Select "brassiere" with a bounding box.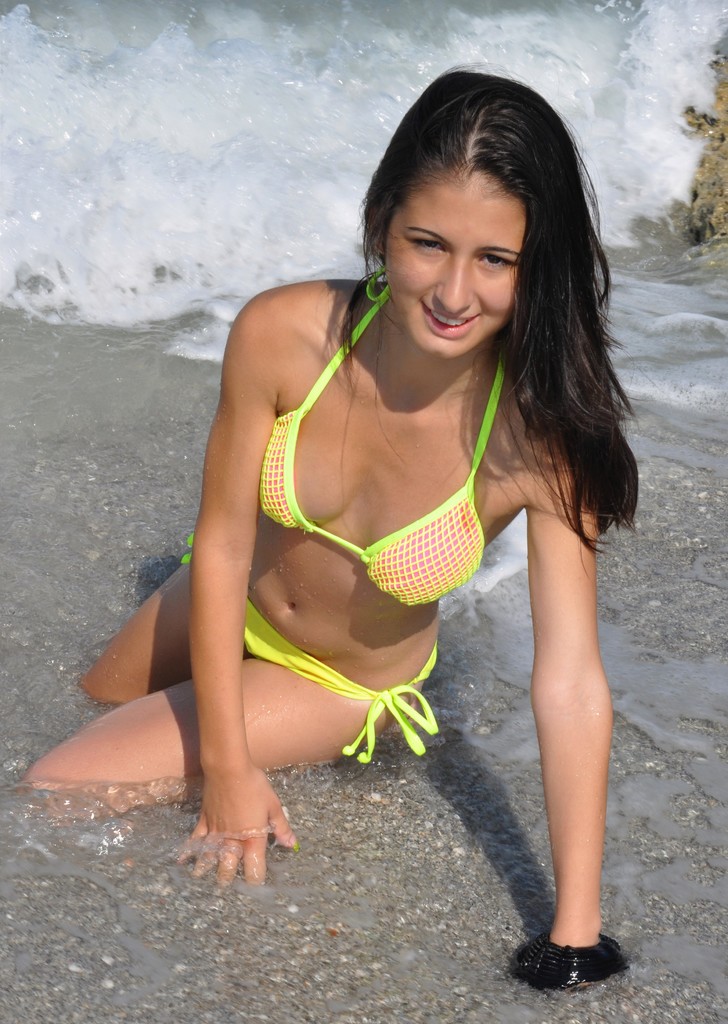
region(254, 277, 489, 608).
